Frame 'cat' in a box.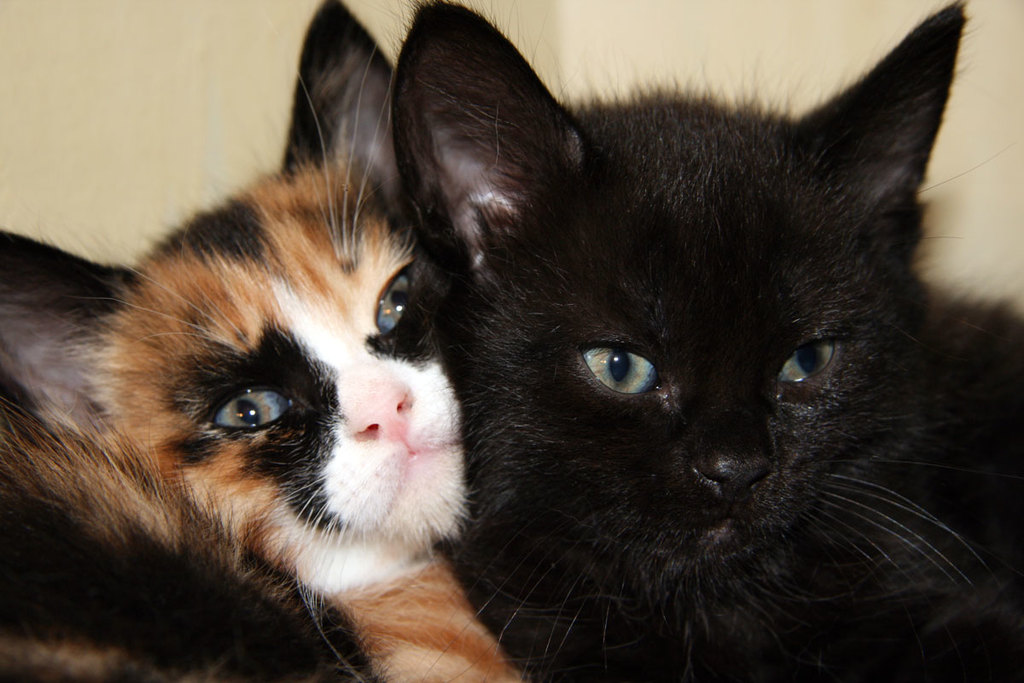
0/0/529/682.
